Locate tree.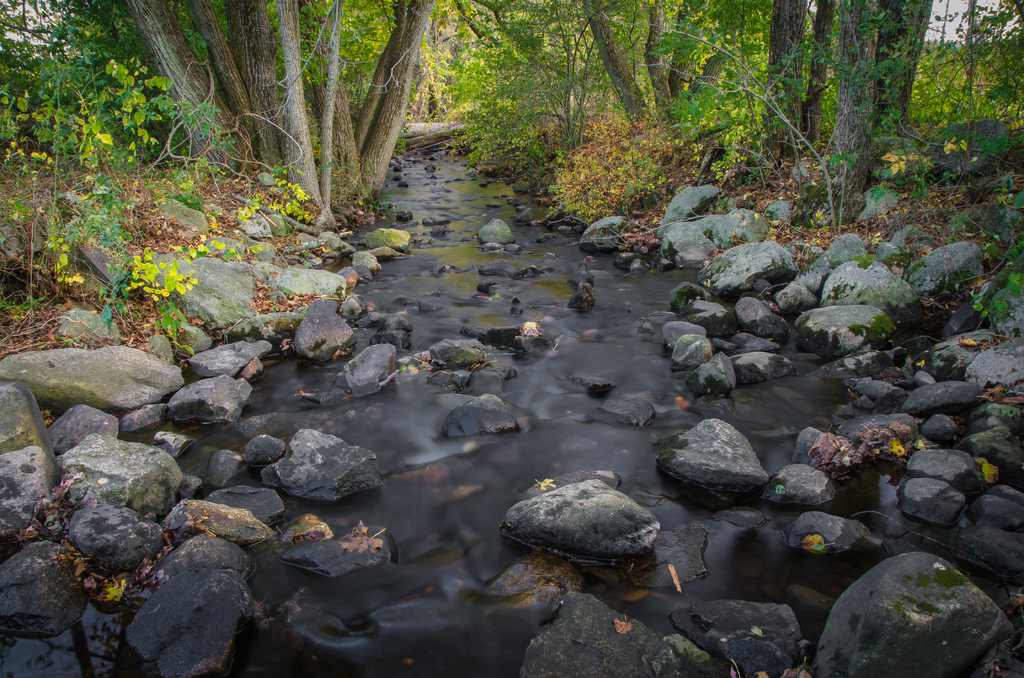
Bounding box: locate(981, 4, 1023, 155).
